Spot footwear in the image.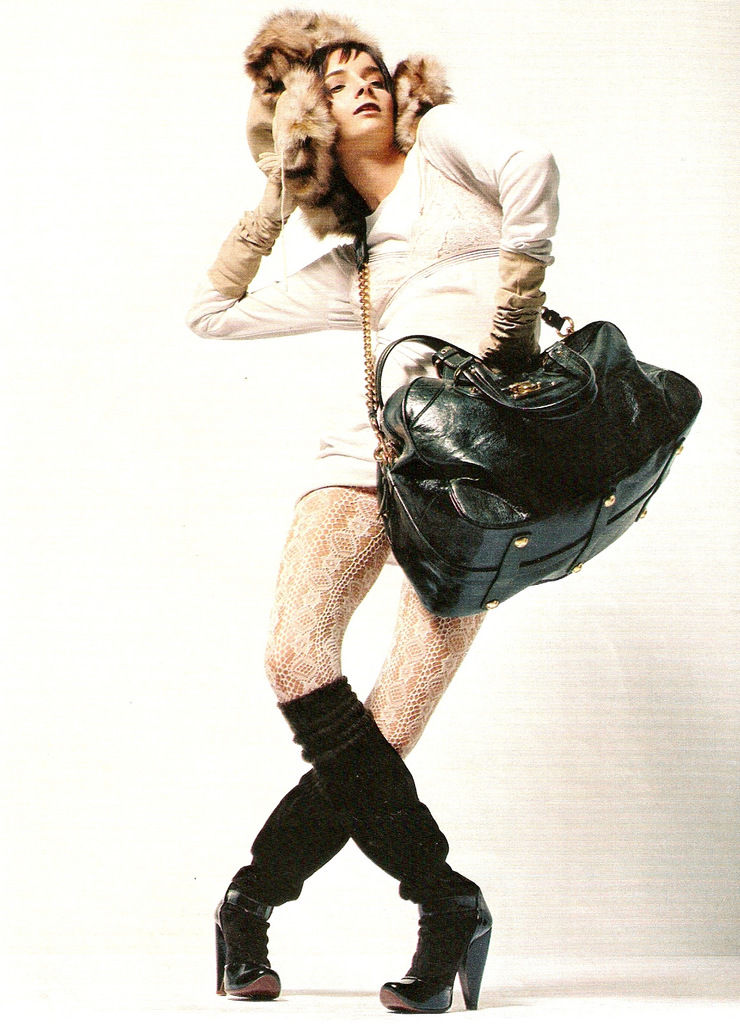
footwear found at region(379, 860, 499, 1018).
